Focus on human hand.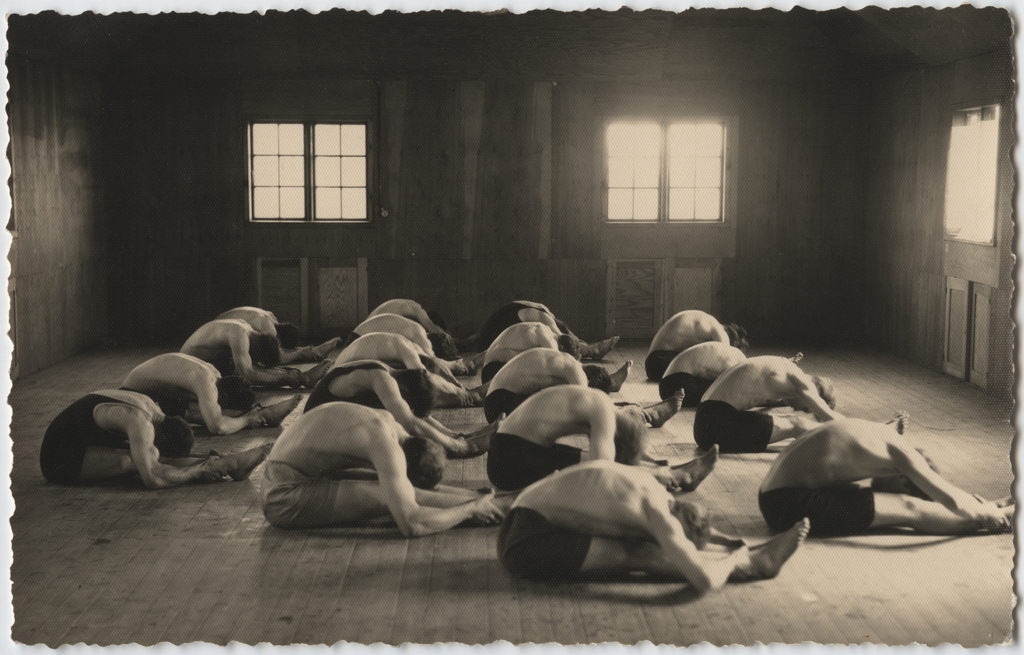
Focused at <box>451,438,479,460</box>.
